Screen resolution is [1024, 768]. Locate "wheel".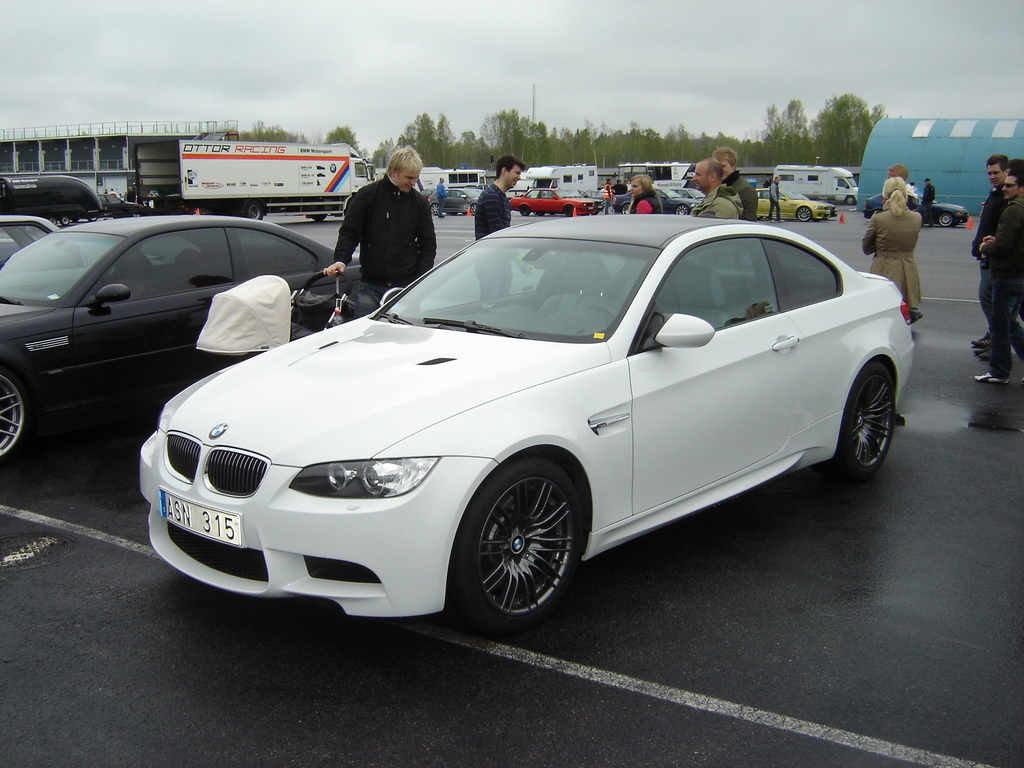
(x1=472, y1=204, x2=476, y2=214).
